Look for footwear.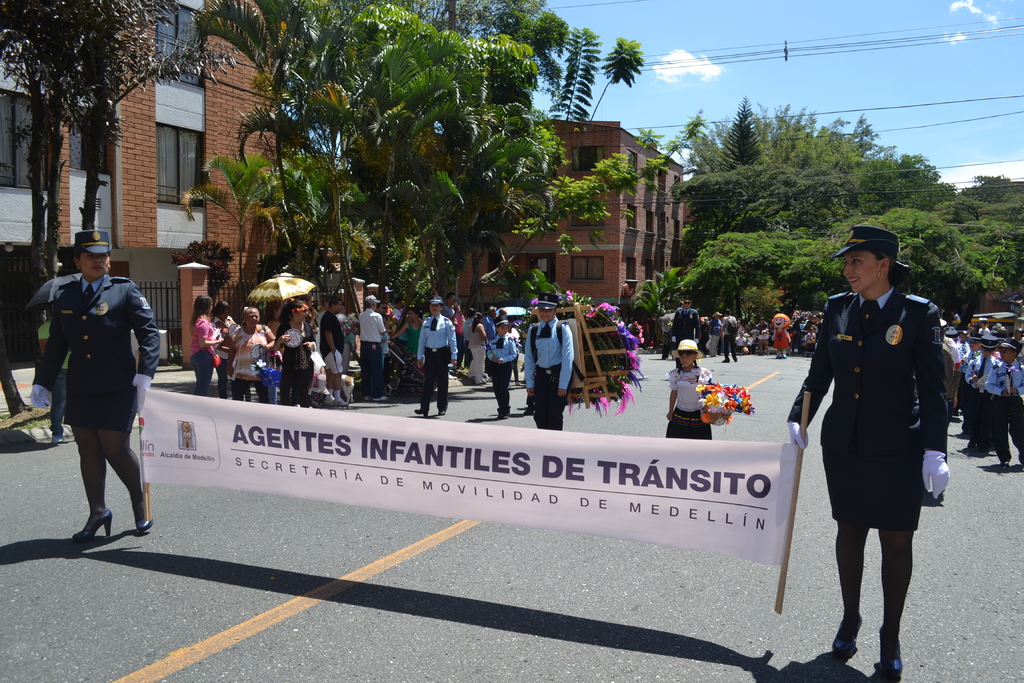
Found: {"left": 996, "top": 460, "right": 1011, "bottom": 473}.
